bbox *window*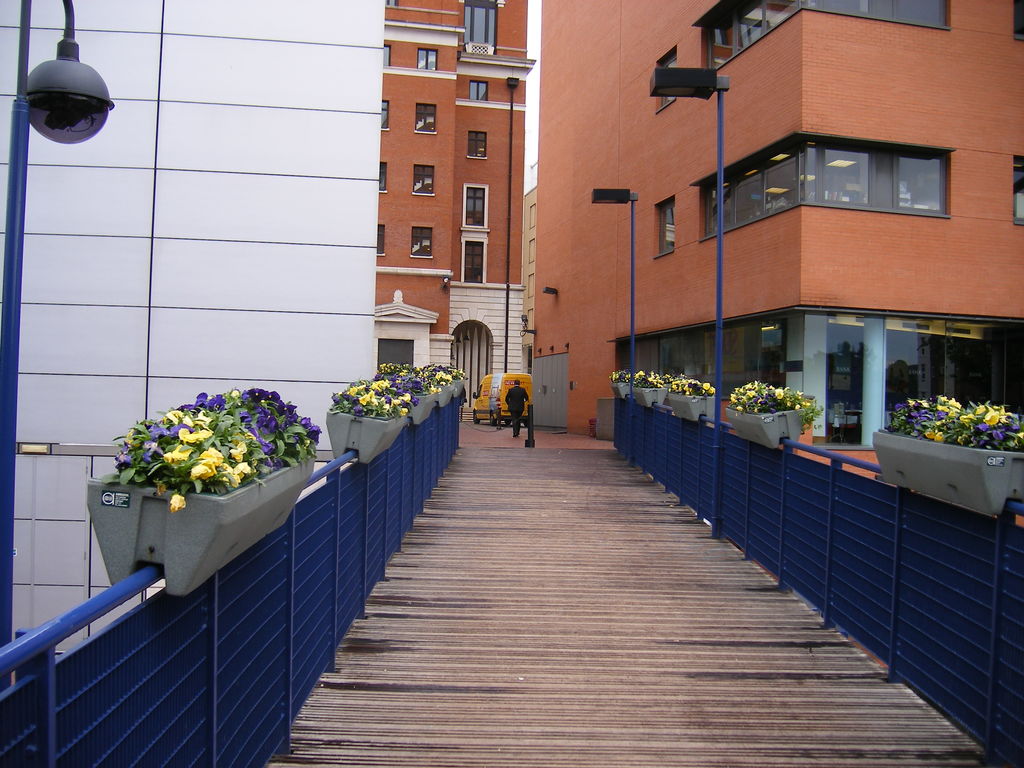
(1016,2,1023,37)
